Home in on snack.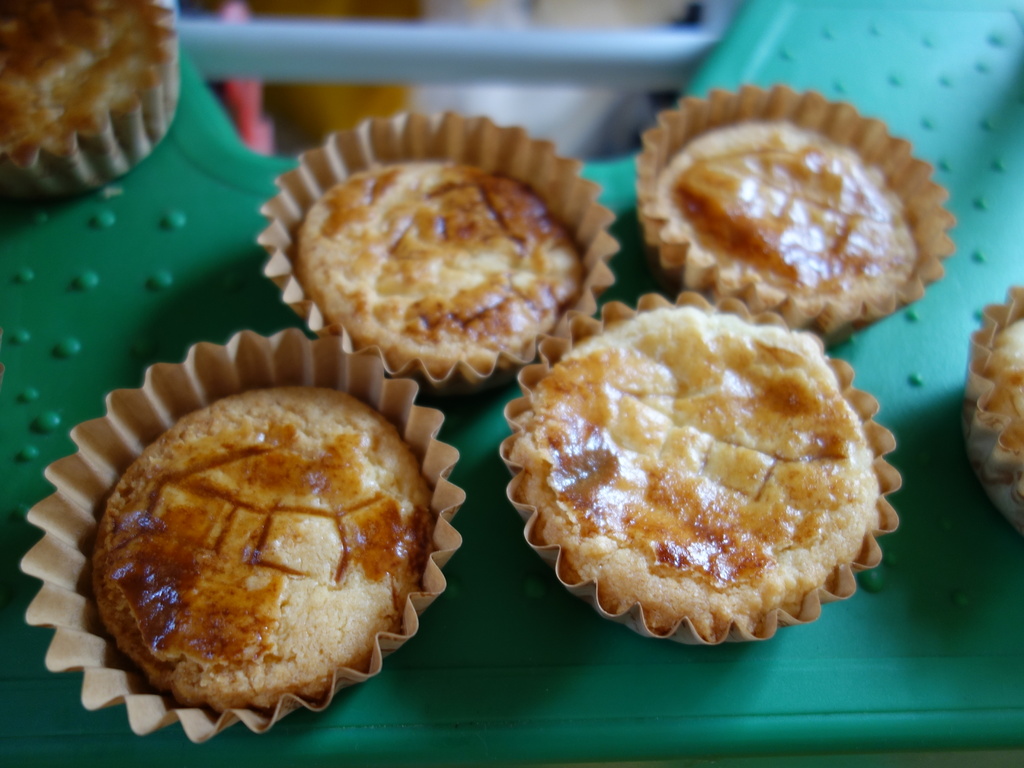
Homed in at 22 328 469 736.
